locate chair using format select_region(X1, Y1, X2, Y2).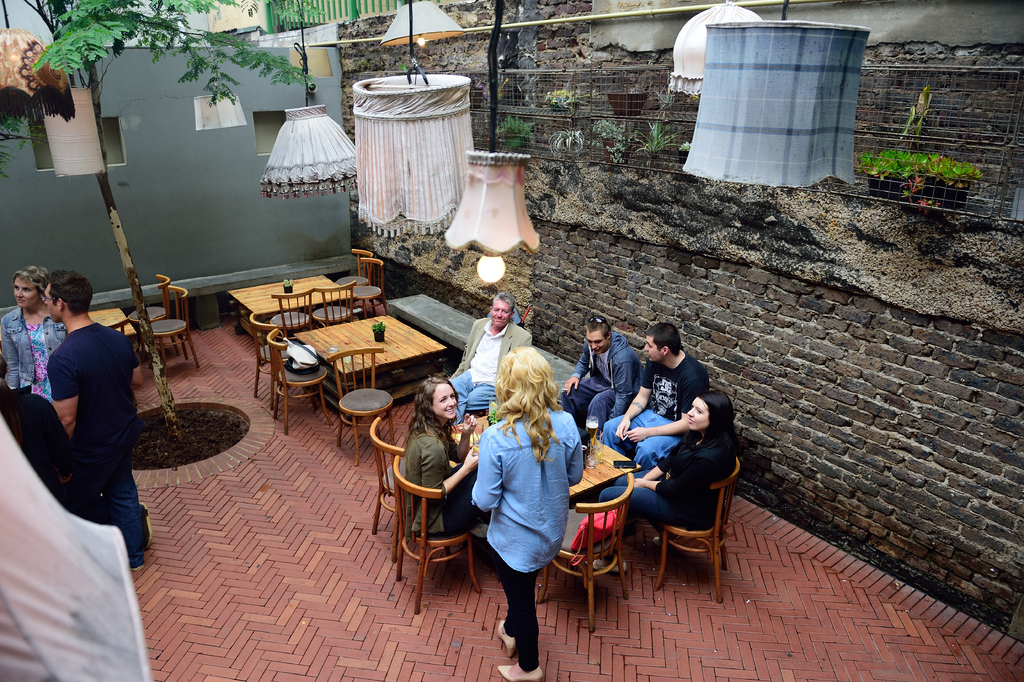
select_region(147, 287, 199, 372).
